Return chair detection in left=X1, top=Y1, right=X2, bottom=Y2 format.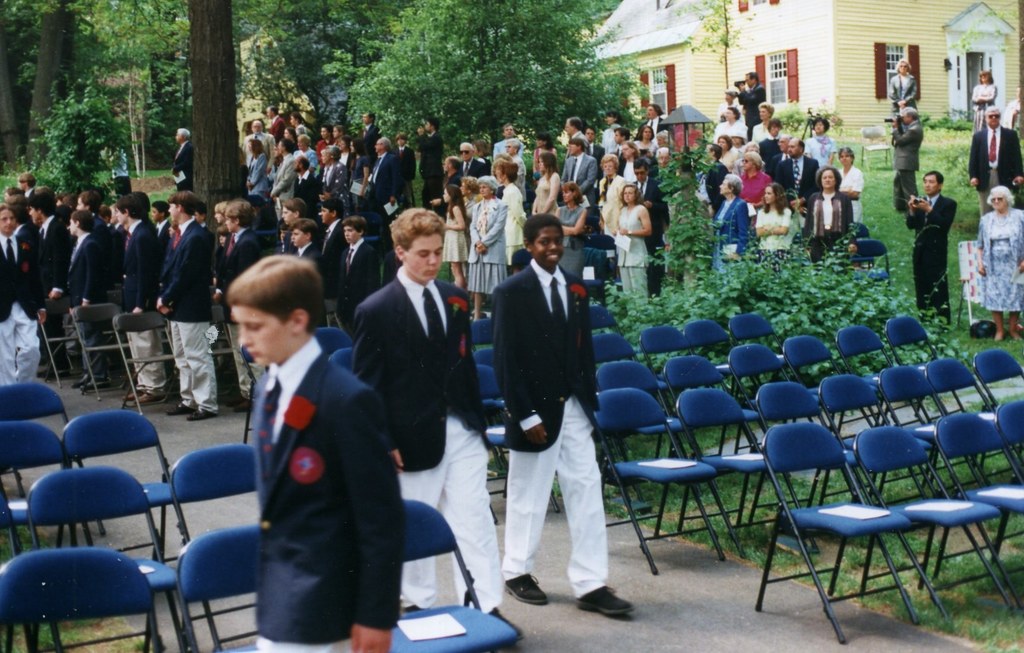
left=119, top=307, right=193, bottom=411.
